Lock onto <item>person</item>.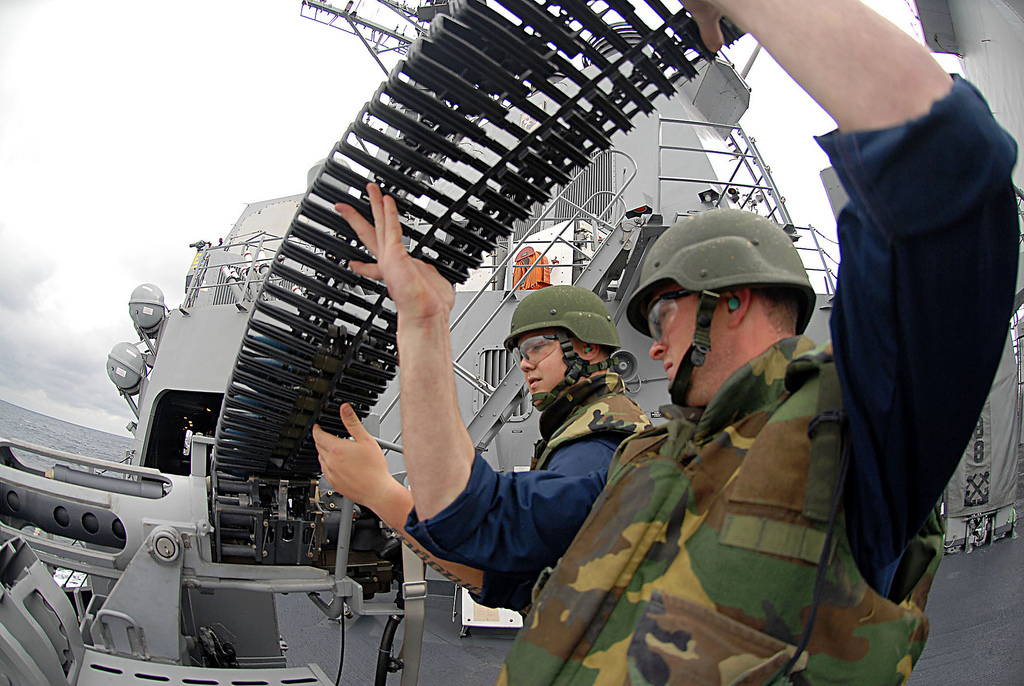
Locked: (332,0,1018,683).
